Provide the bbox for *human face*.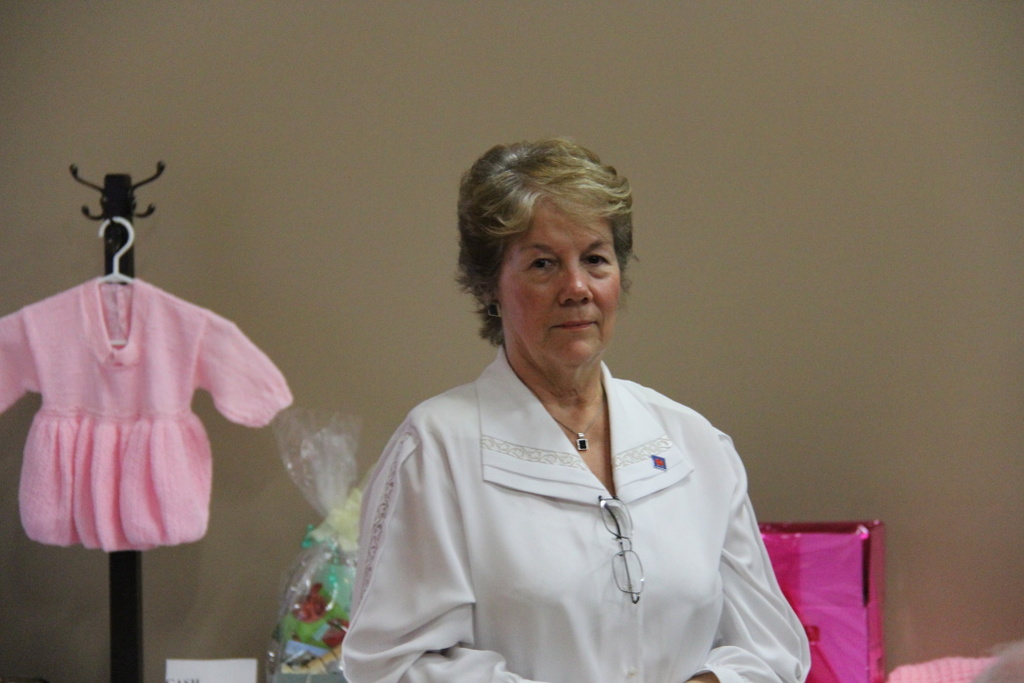
<box>499,204,621,367</box>.
